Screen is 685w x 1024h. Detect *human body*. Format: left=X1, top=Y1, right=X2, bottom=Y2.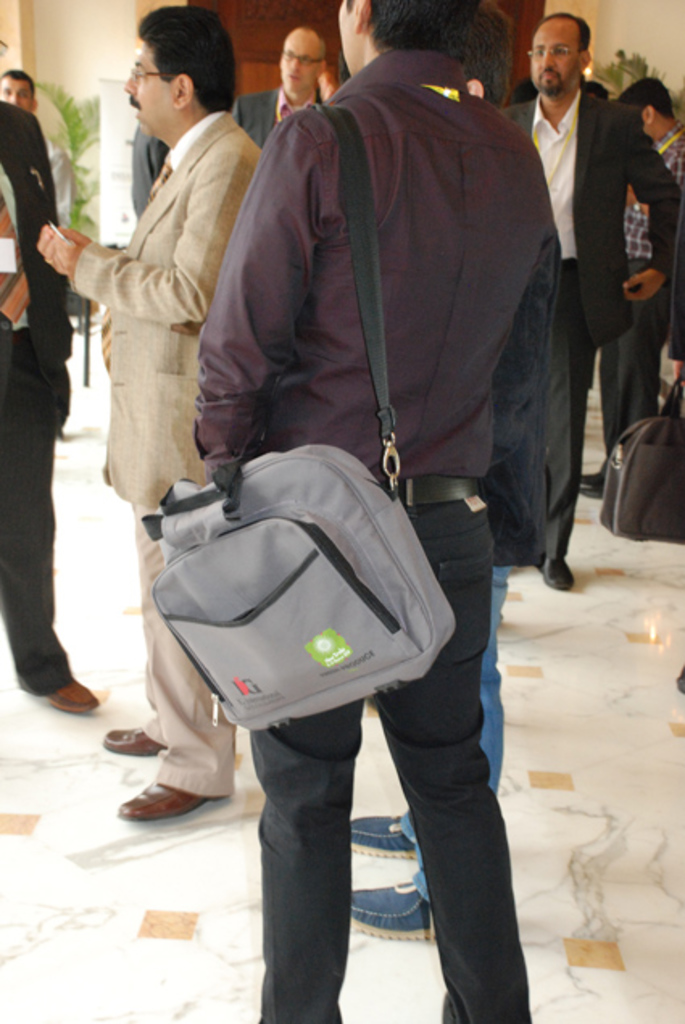
left=193, top=0, right=559, bottom=1022.
